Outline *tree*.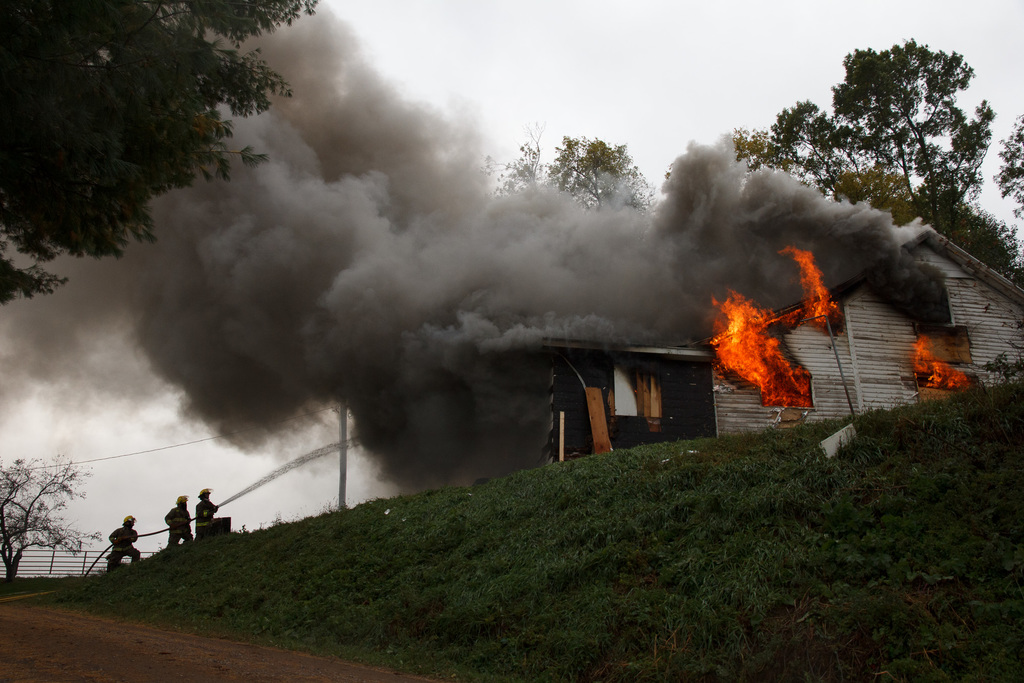
Outline: <region>18, 436, 86, 579</region>.
